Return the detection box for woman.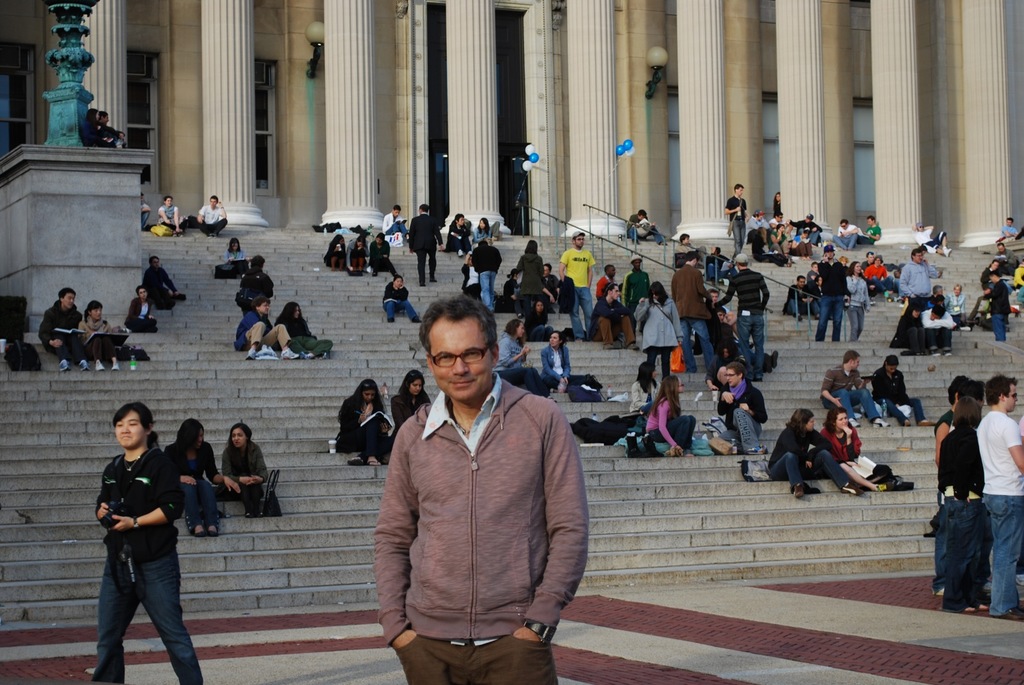
x1=701 y1=358 x2=772 y2=463.
